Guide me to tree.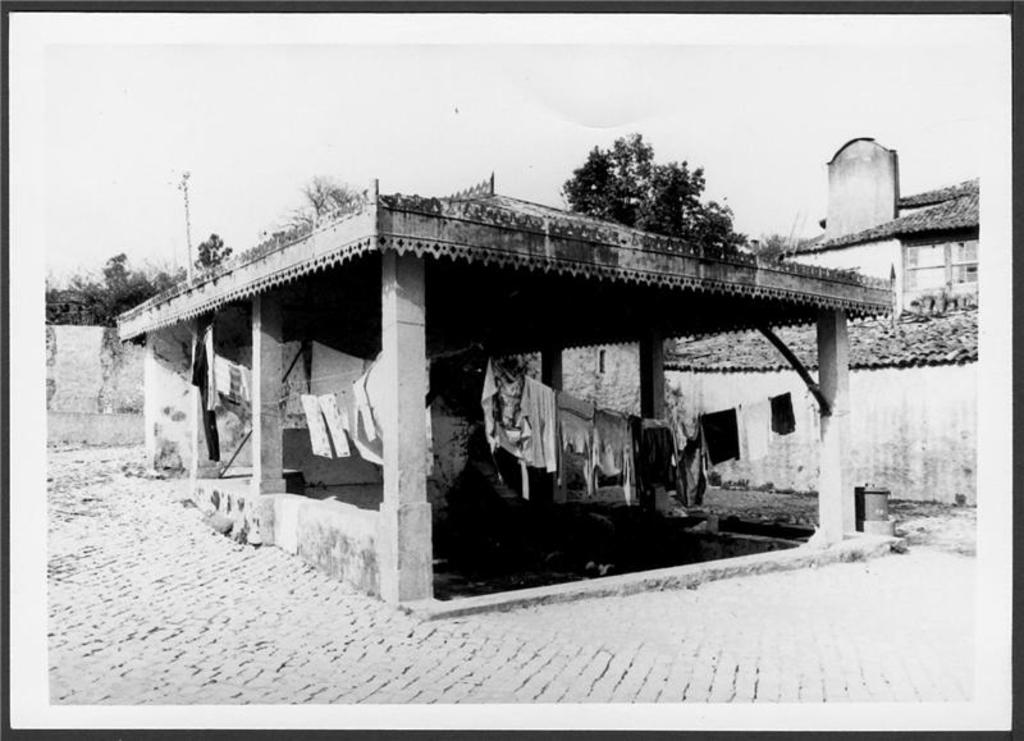
Guidance: locate(289, 174, 361, 227).
